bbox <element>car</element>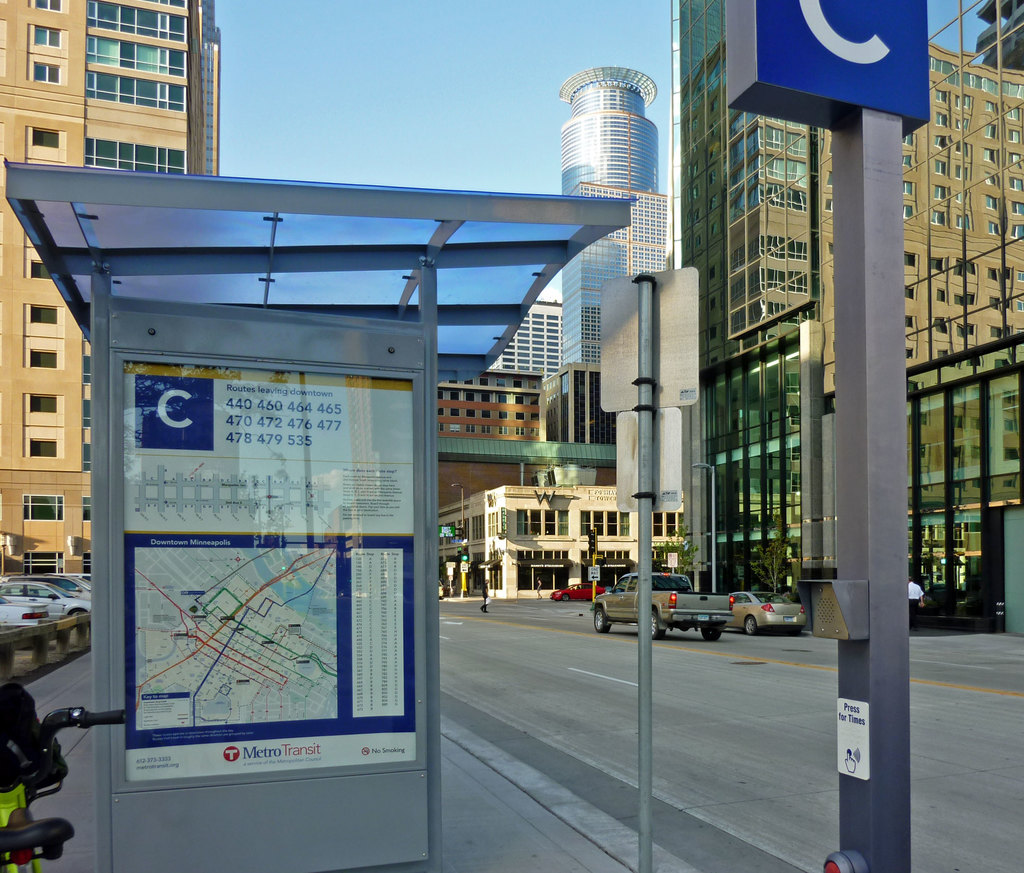
[67,571,94,583]
